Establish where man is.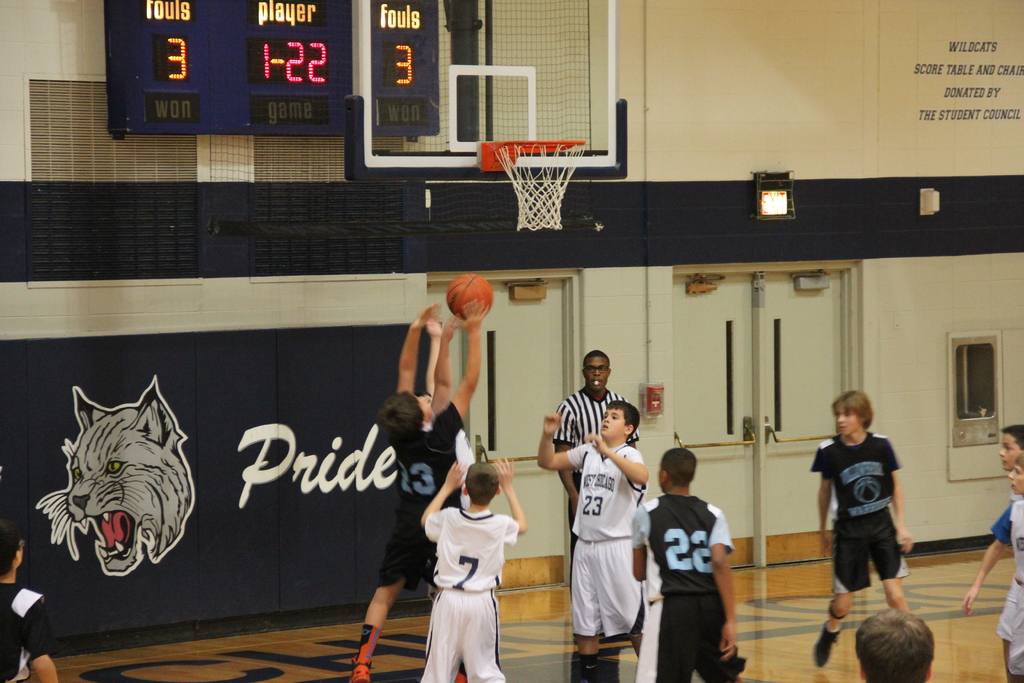
Established at <region>813, 393, 929, 639</region>.
